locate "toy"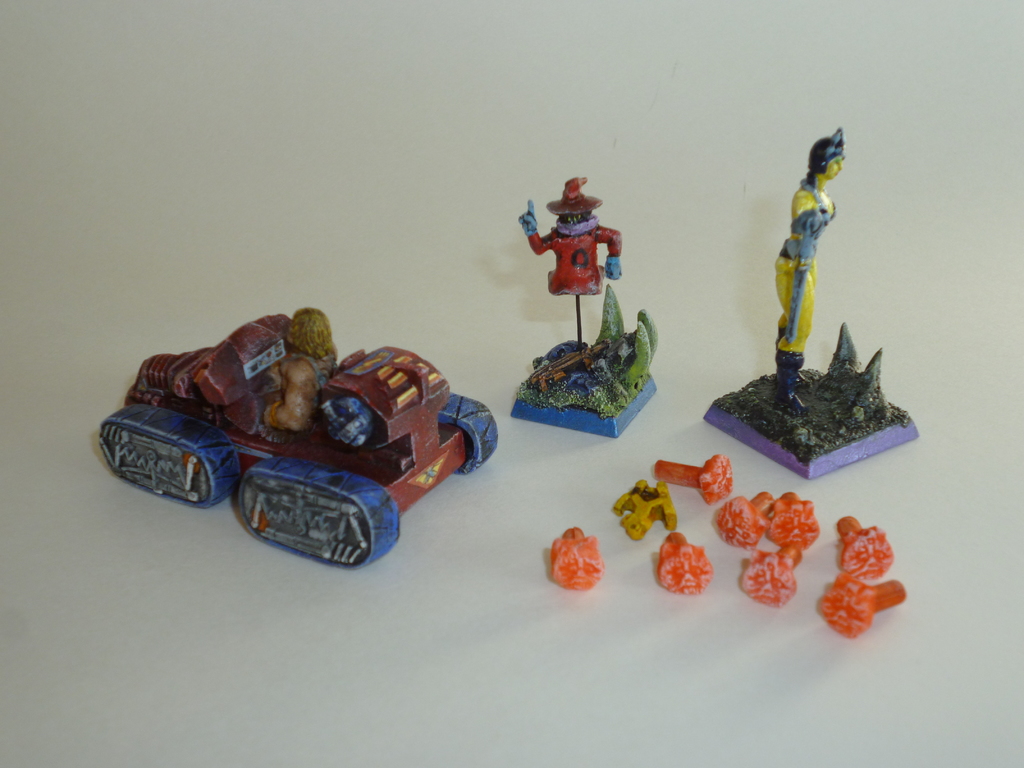
box(742, 545, 801, 613)
